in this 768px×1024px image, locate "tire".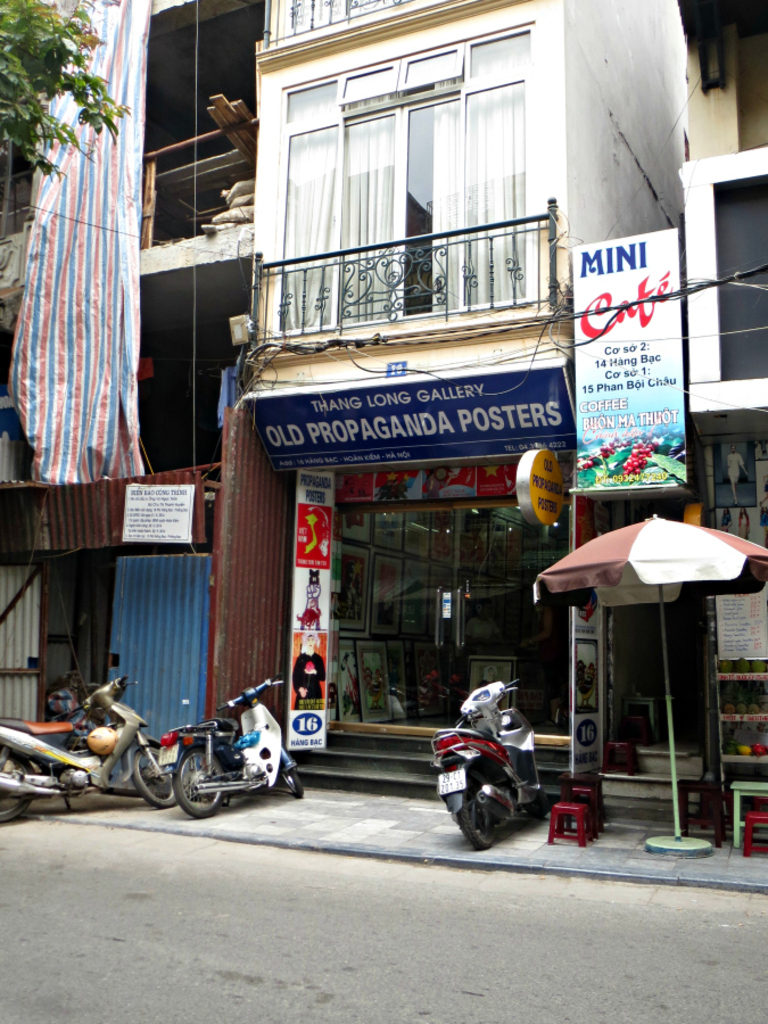
Bounding box: 0/750/34/825.
